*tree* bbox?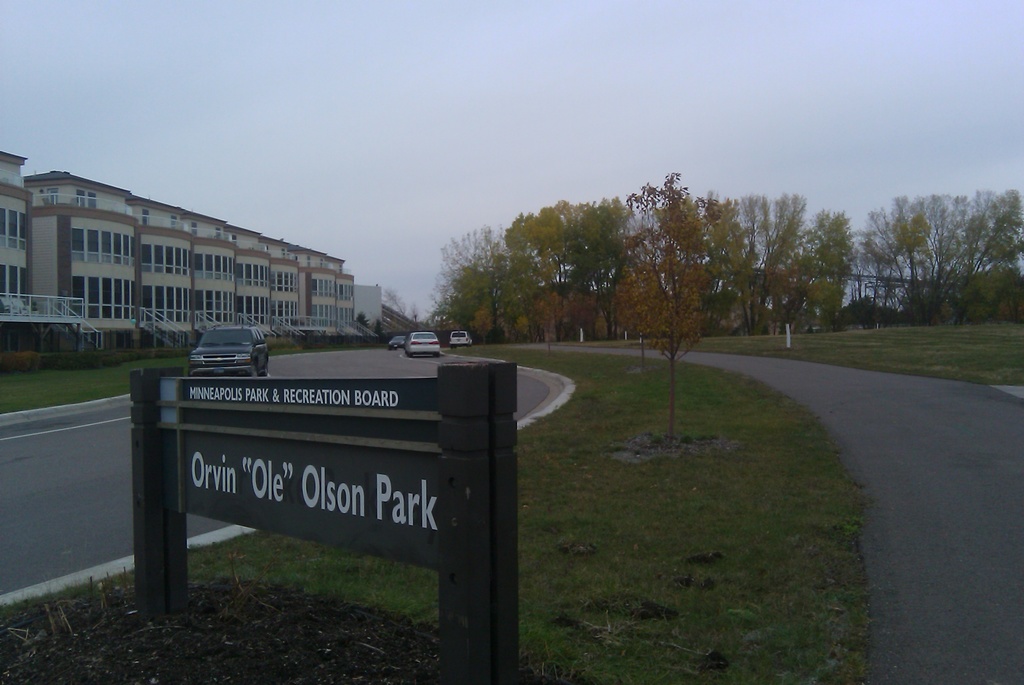
[x1=778, y1=200, x2=858, y2=330]
